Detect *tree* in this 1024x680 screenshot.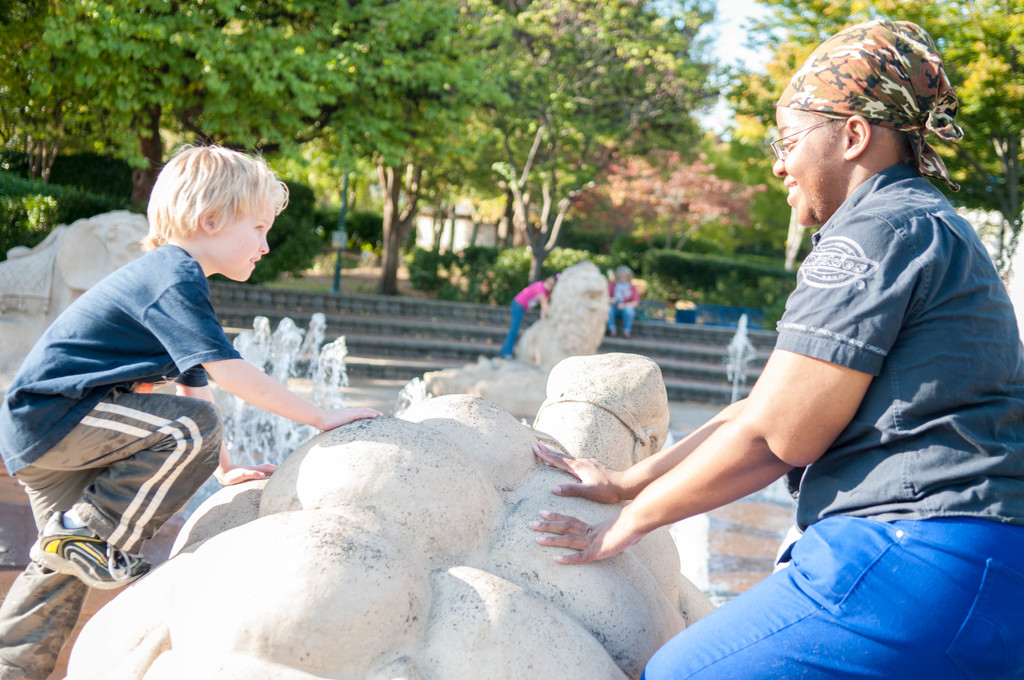
Detection: [x1=733, y1=0, x2=1023, y2=268].
